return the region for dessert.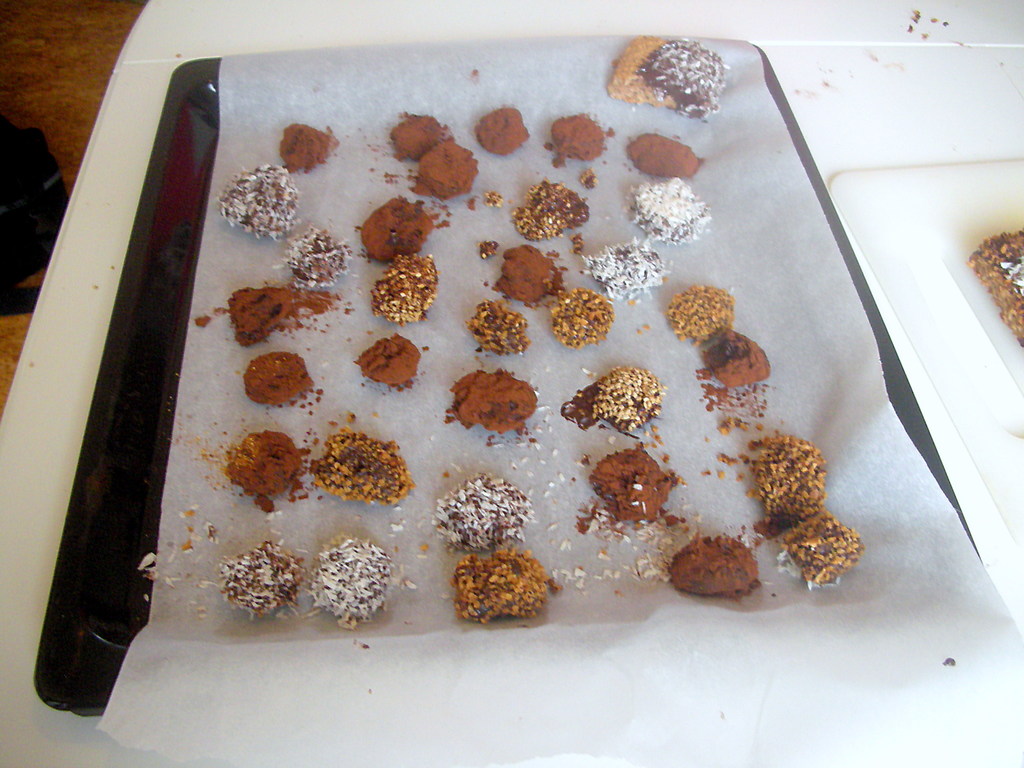
bbox=[367, 252, 442, 325].
